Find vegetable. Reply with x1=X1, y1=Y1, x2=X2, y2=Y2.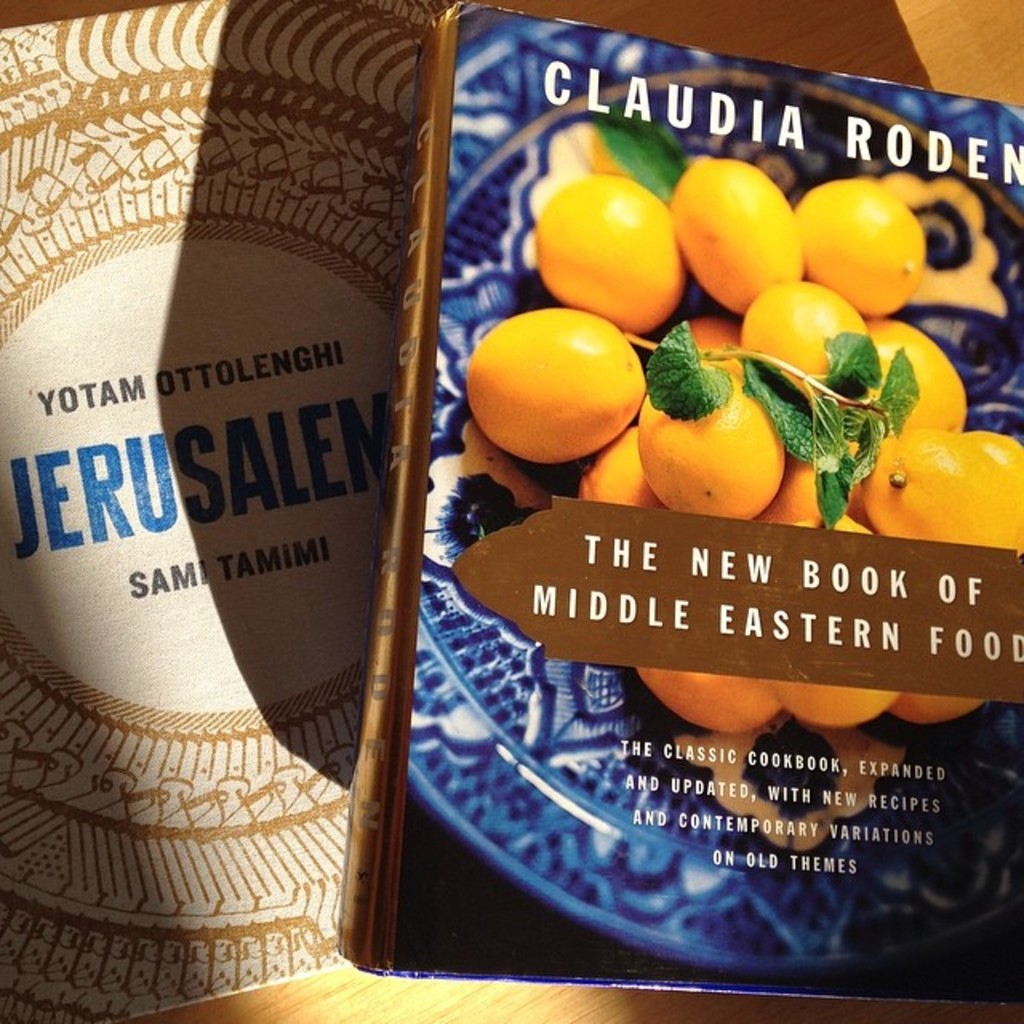
x1=638, y1=325, x2=926, y2=526.
